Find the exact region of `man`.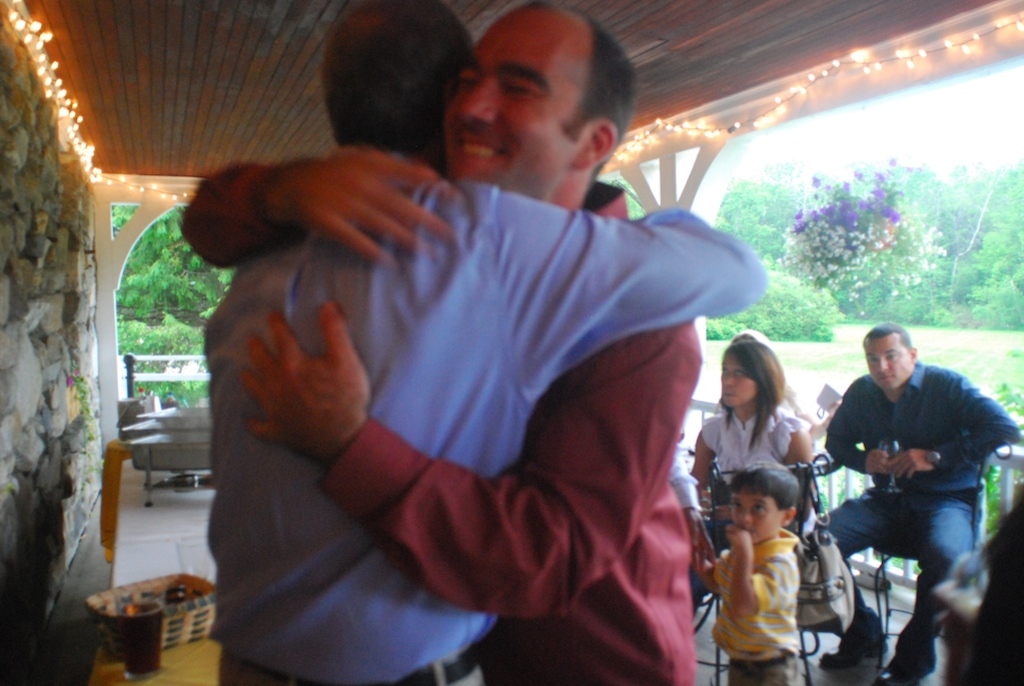
Exact region: {"x1": 181, "y1": 5, "x2": 703, "y2": 685}.
